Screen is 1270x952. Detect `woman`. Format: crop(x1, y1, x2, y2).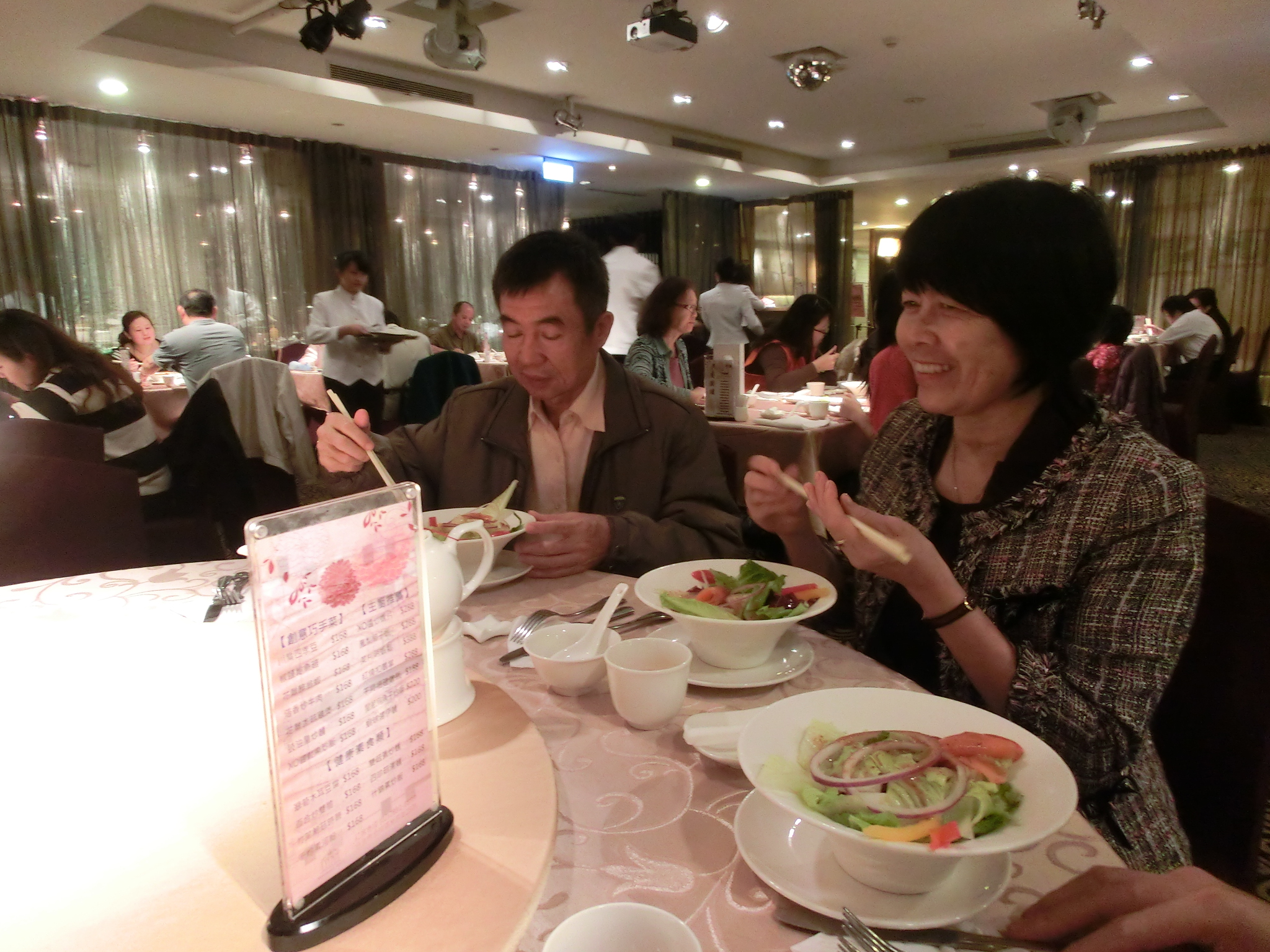
crop(464, 180, 519, 246).
